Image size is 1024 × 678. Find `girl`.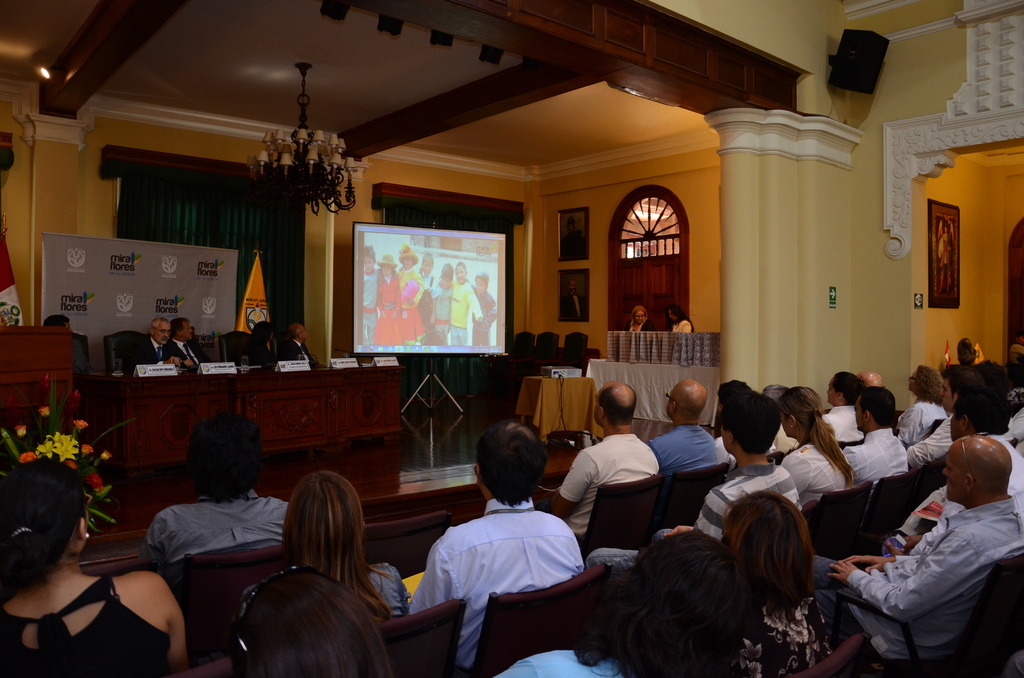
bbox=(621, 301, 652, 335).
